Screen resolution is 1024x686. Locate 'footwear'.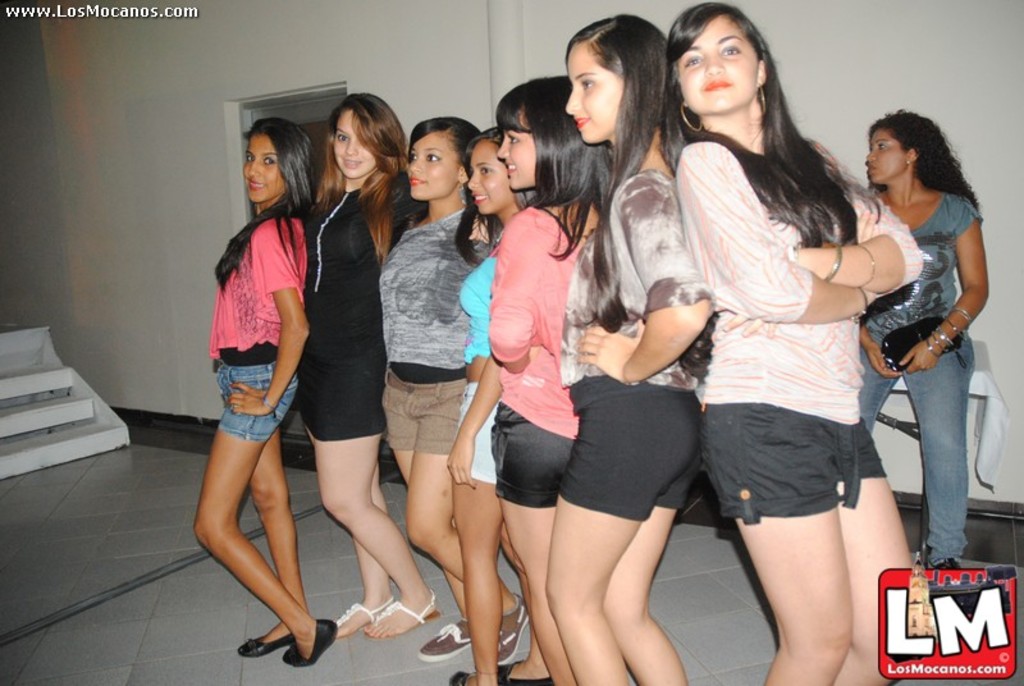
<box>490,659,556,685</box>.
